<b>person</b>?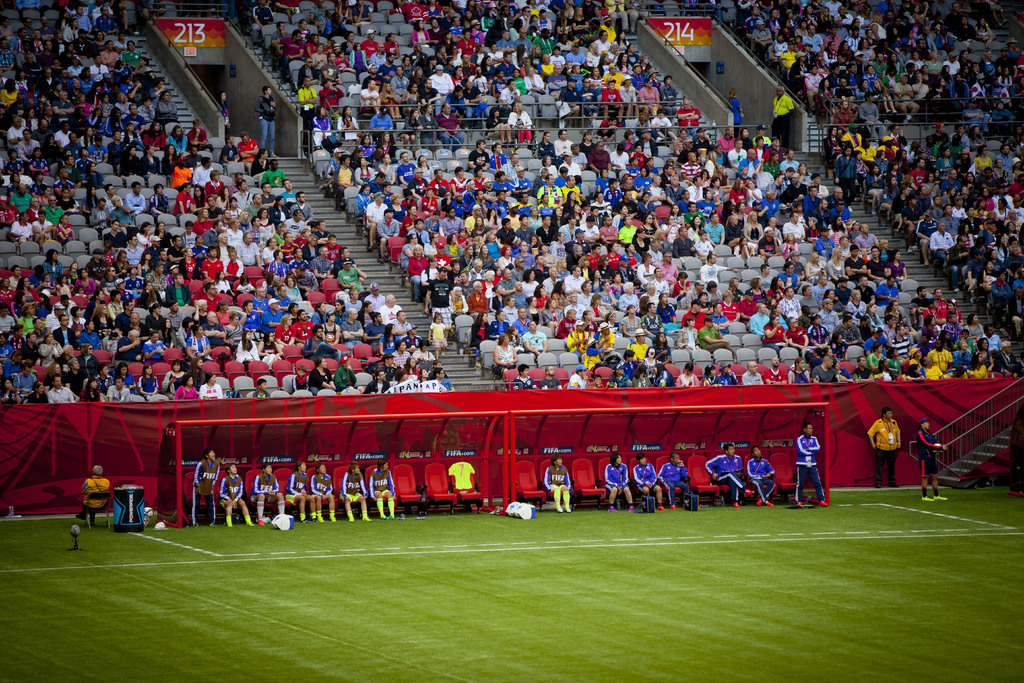
{"left": 219, "top": 465, "right": 253, "bottom": 528}
